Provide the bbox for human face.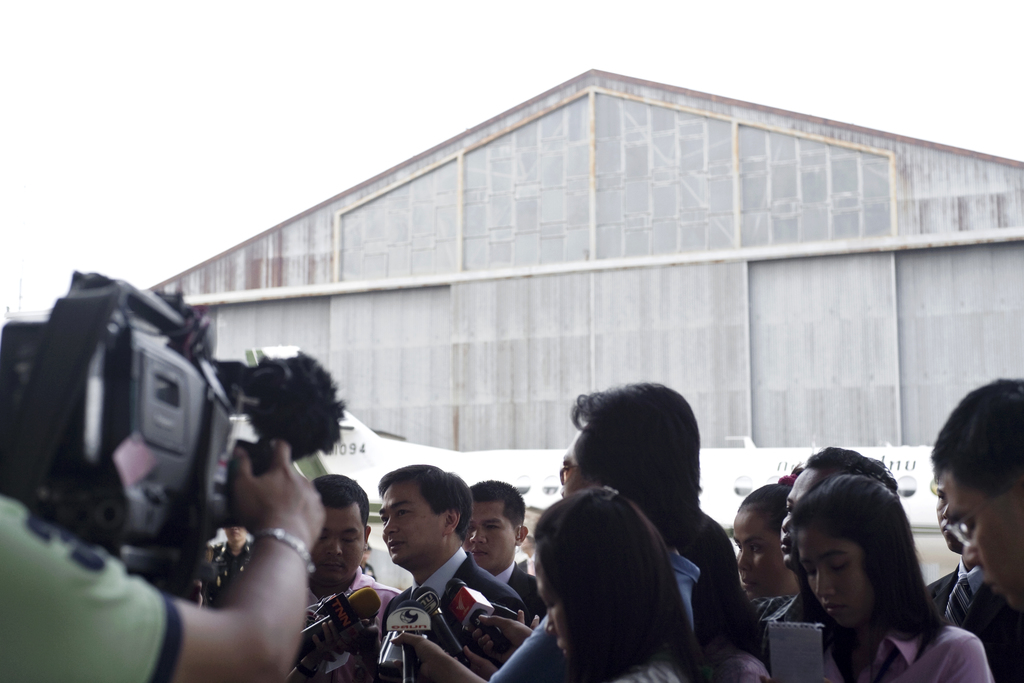
380:478:440:562.
